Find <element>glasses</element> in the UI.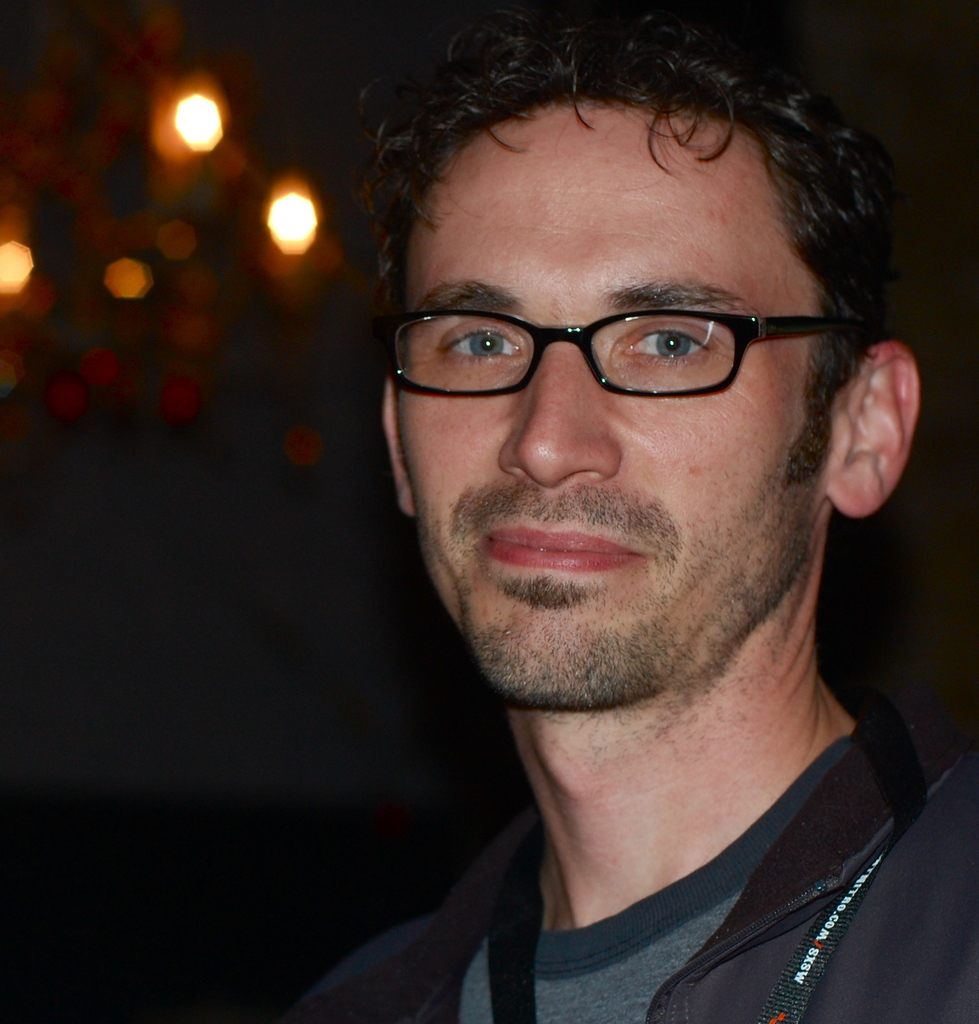
UI element at bbox(398, 268, 868, 406).
